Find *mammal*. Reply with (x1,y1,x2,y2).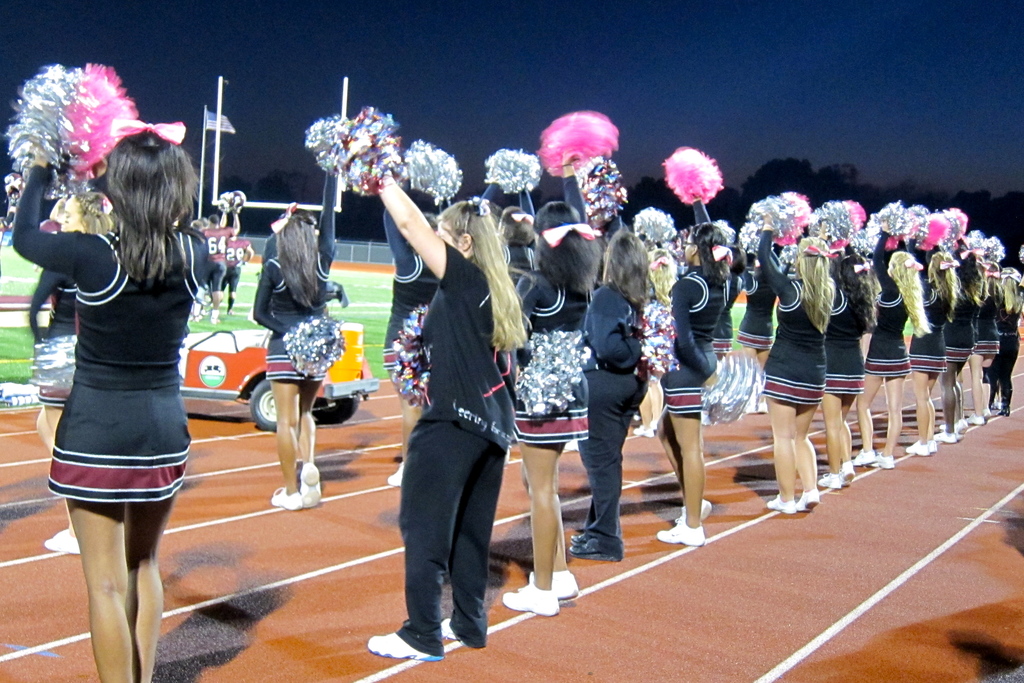
(467,165,545,287).
